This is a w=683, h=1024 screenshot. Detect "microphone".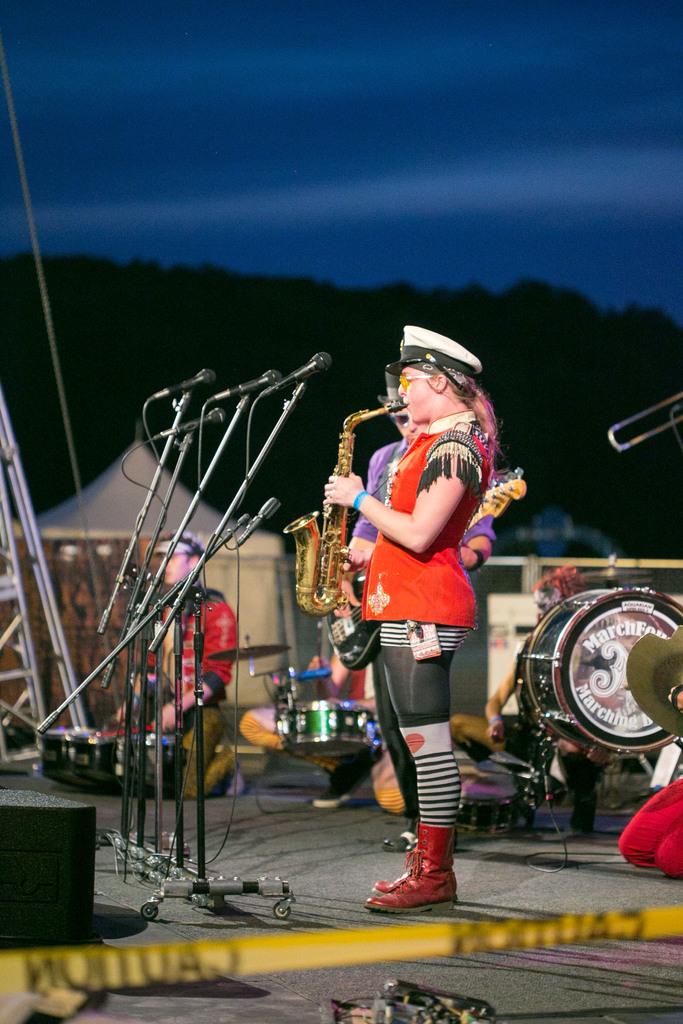
(left=153, top=371, right=220, bottom=397).
